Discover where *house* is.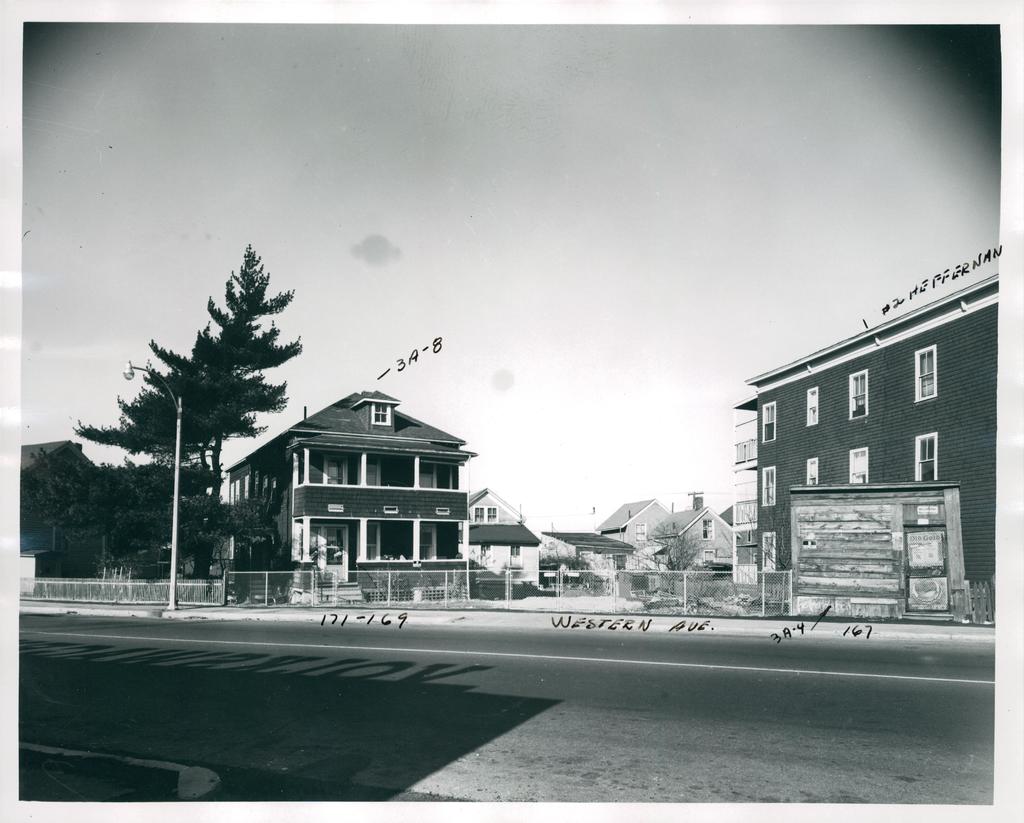
Discovered at x1=227 y1=385 x2=477 y2=601.
